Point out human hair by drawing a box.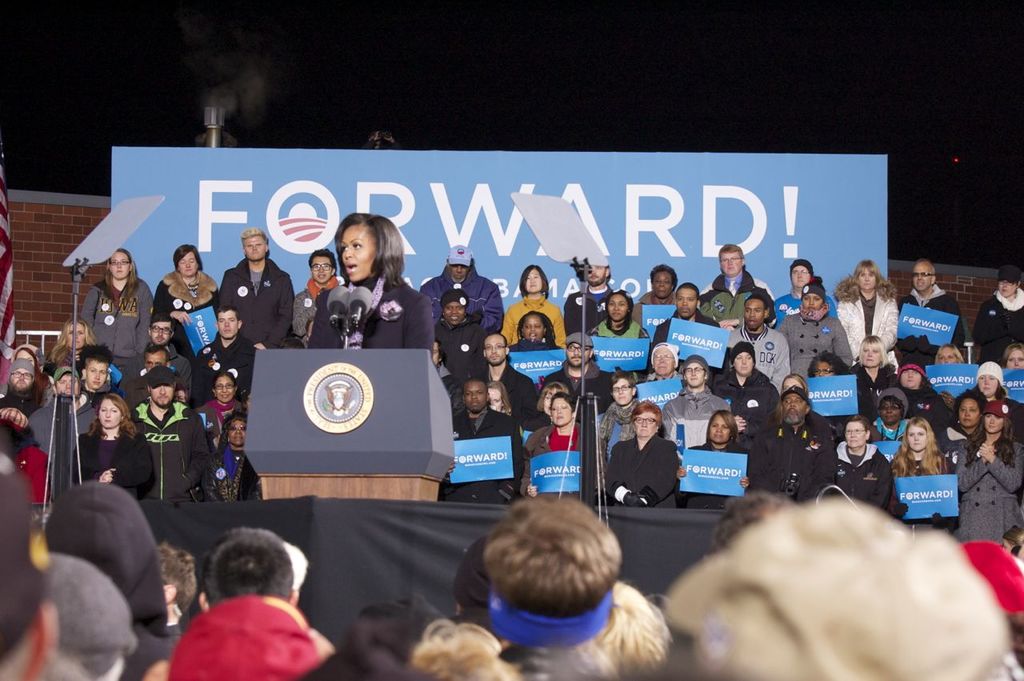
(left=719, top=243, right=746, bottom=267).
